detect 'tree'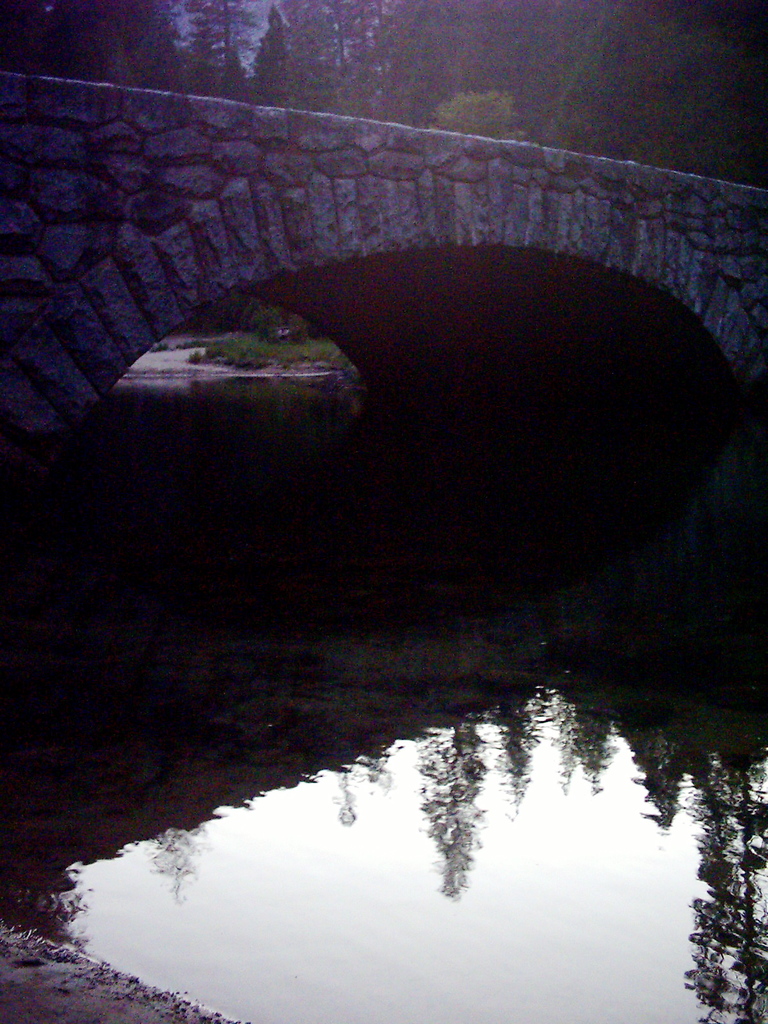
x1=396, y1=720, x2=526, y2=927
